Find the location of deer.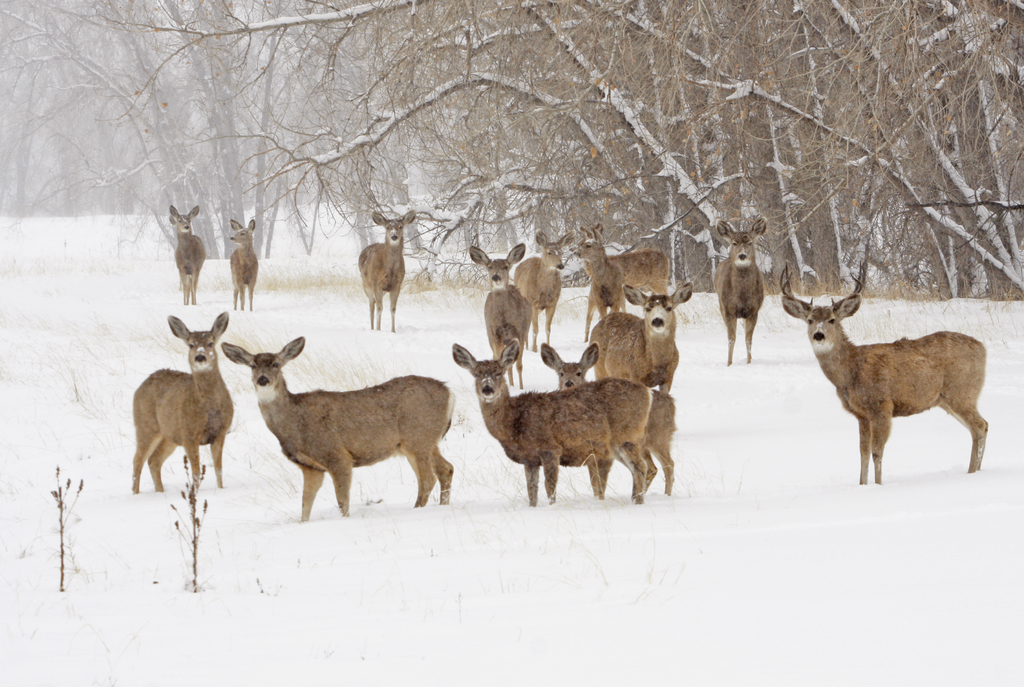
Location: {"x1": 788, "y1": 265, "x2": 984, "y2": 489}.
